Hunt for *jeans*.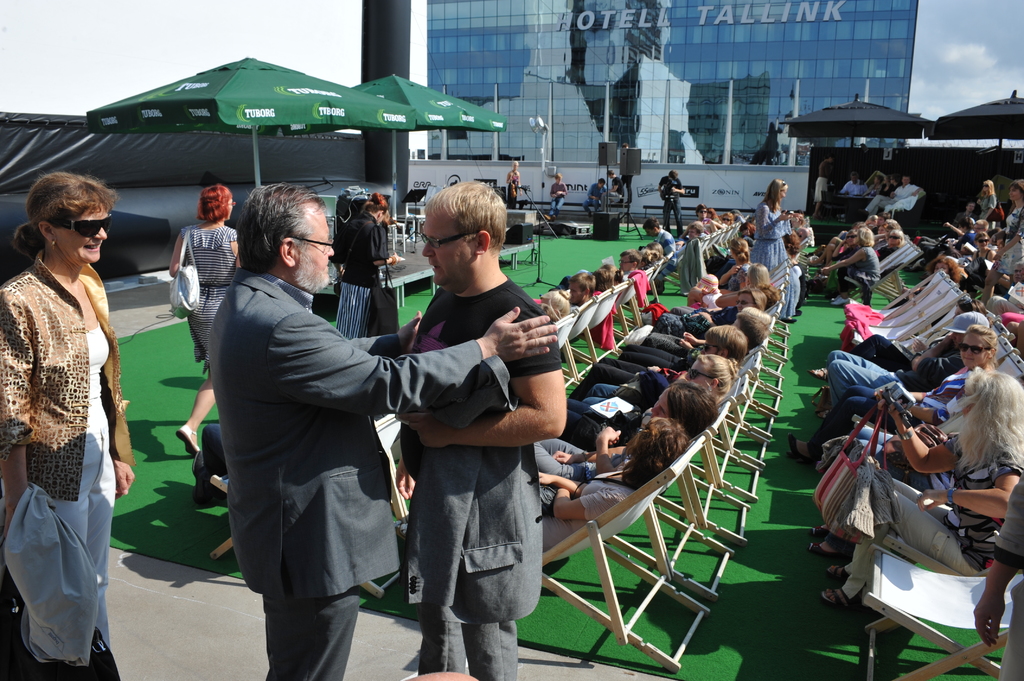
Hunted down at Rect(828, 353, 898, 403).
